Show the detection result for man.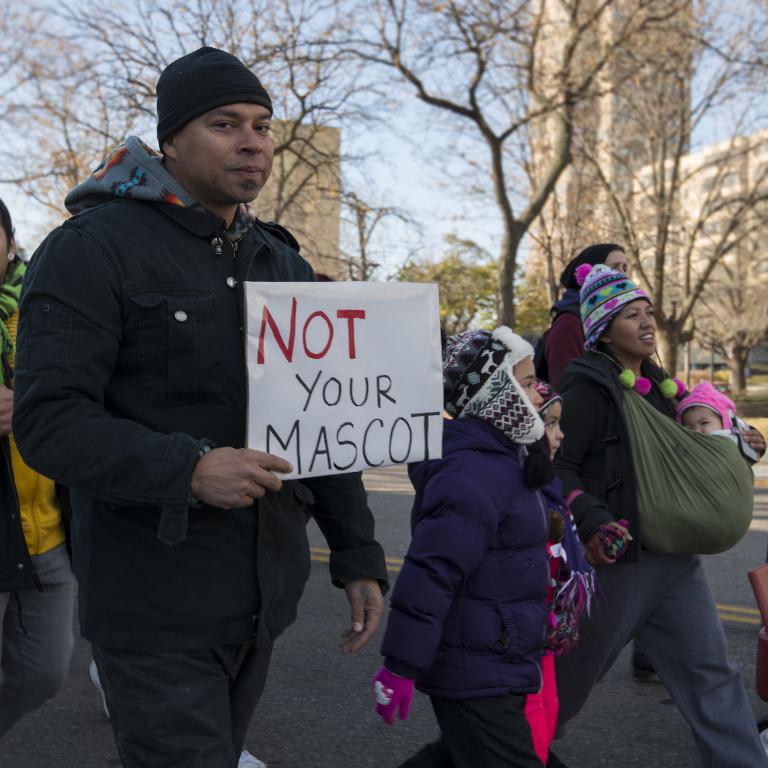
left=11, top=46, right=389, bottom=767.
